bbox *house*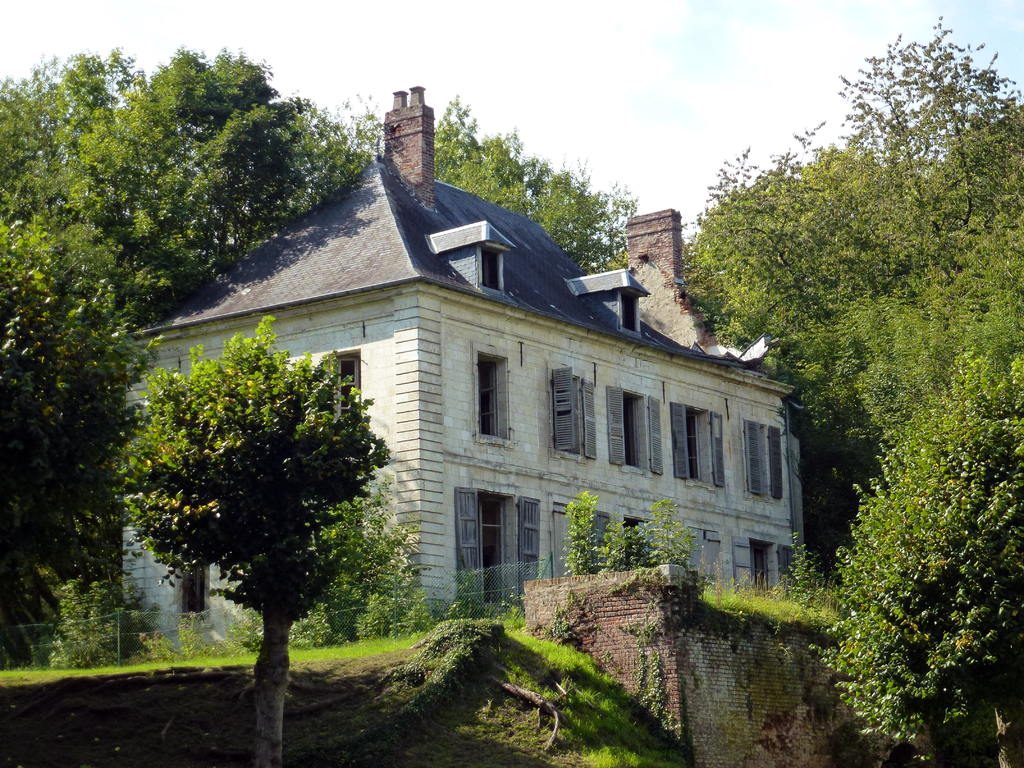
bbox(111, 86, 803, 660)
